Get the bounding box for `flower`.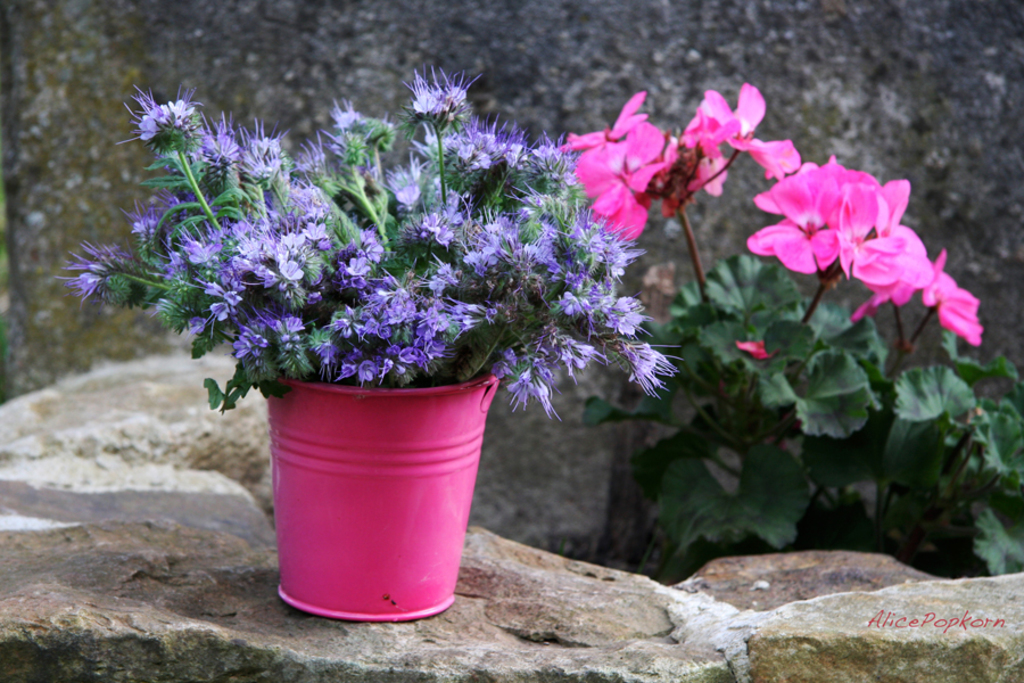
700, 79, 779, 161.
